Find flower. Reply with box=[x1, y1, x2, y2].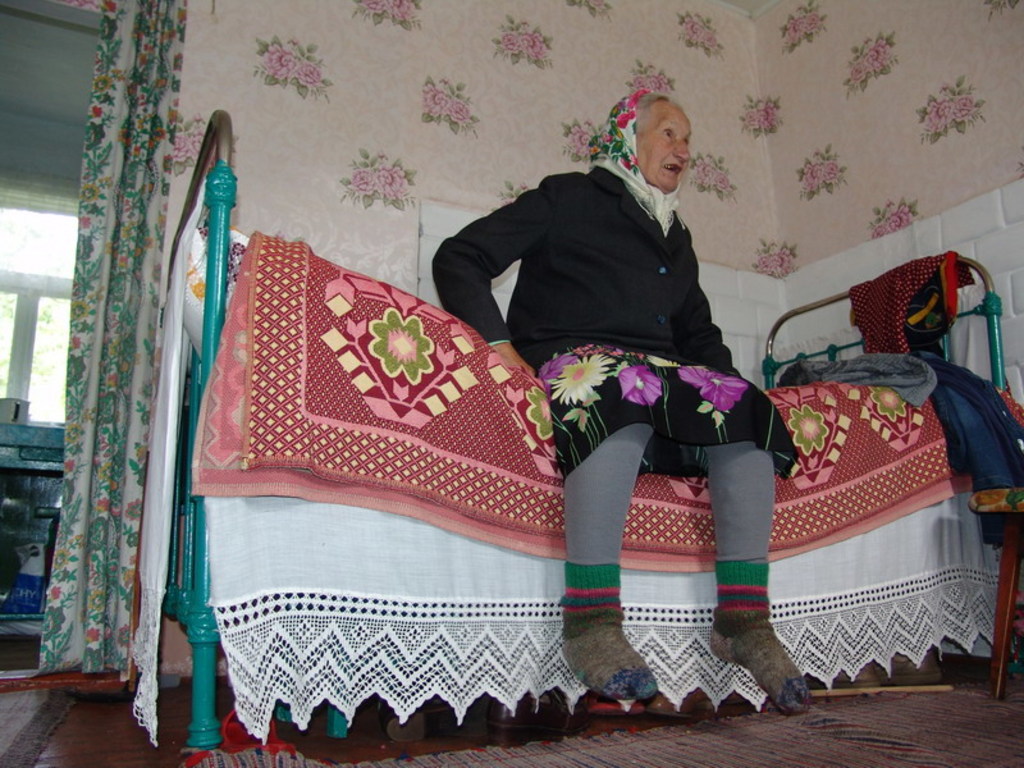
box=[520, 182, 526, 188].
